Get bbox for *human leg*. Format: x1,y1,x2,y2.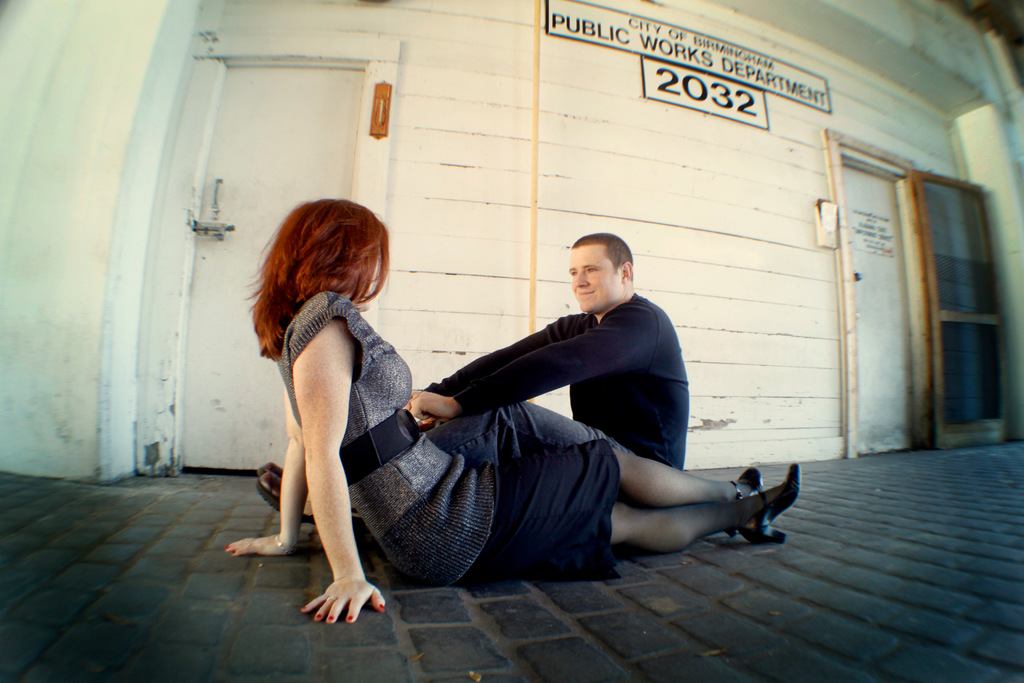
483,461,803,570.
